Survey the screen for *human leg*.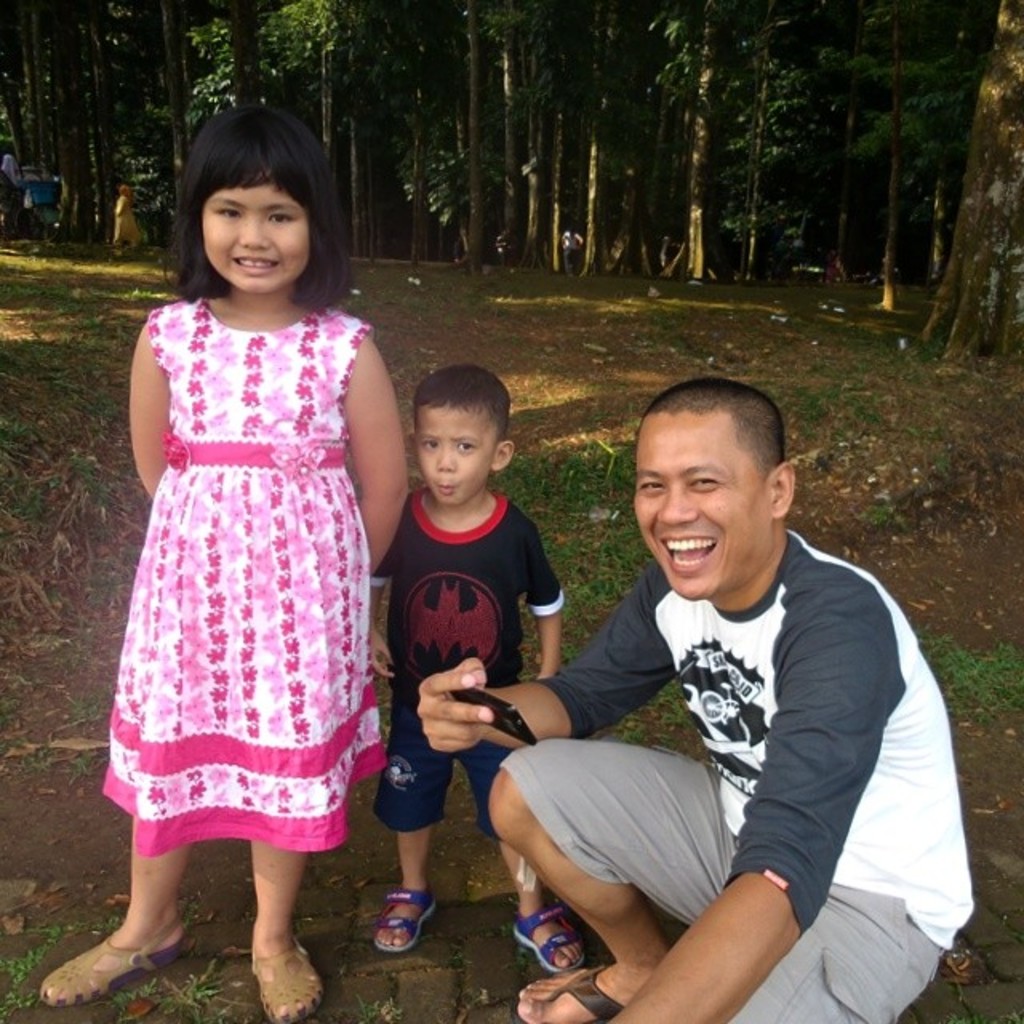
Survey found: <bbox>717, 885, 952, 1019</bbox>.
